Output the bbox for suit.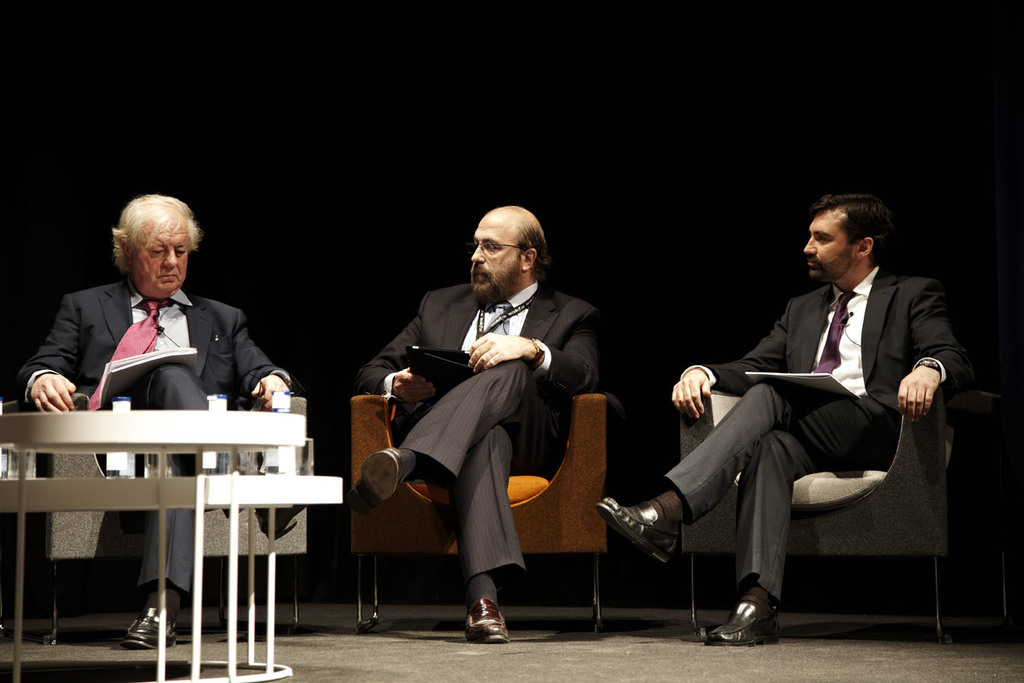
<region>665, 267, 972, 608</region>.
